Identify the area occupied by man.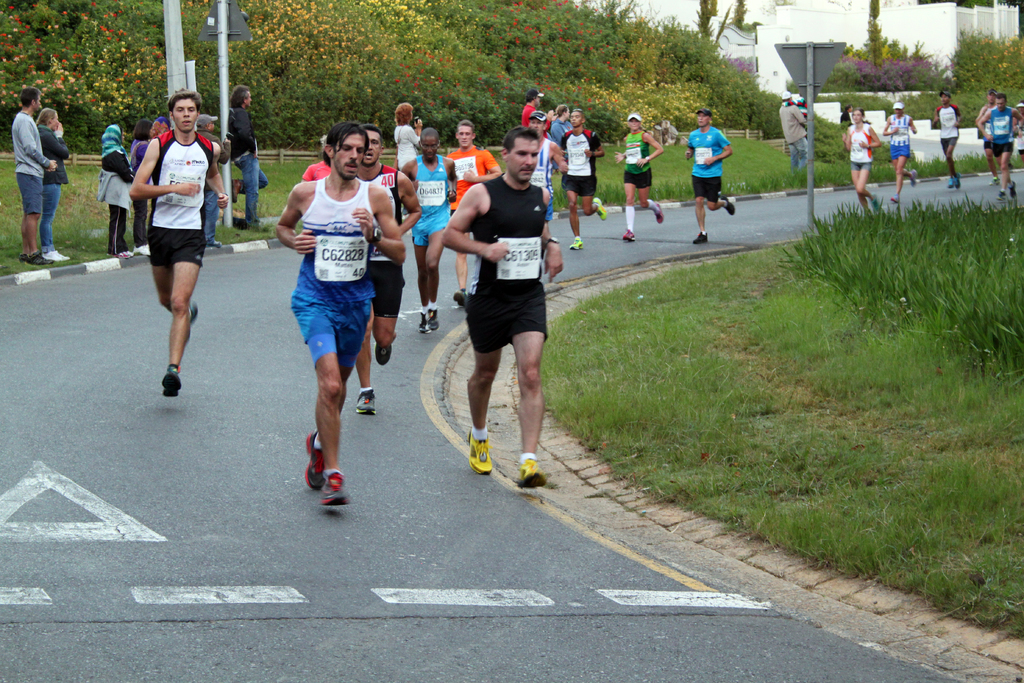
Area: <bbox>275, 121, 403, 505</bbox>.
